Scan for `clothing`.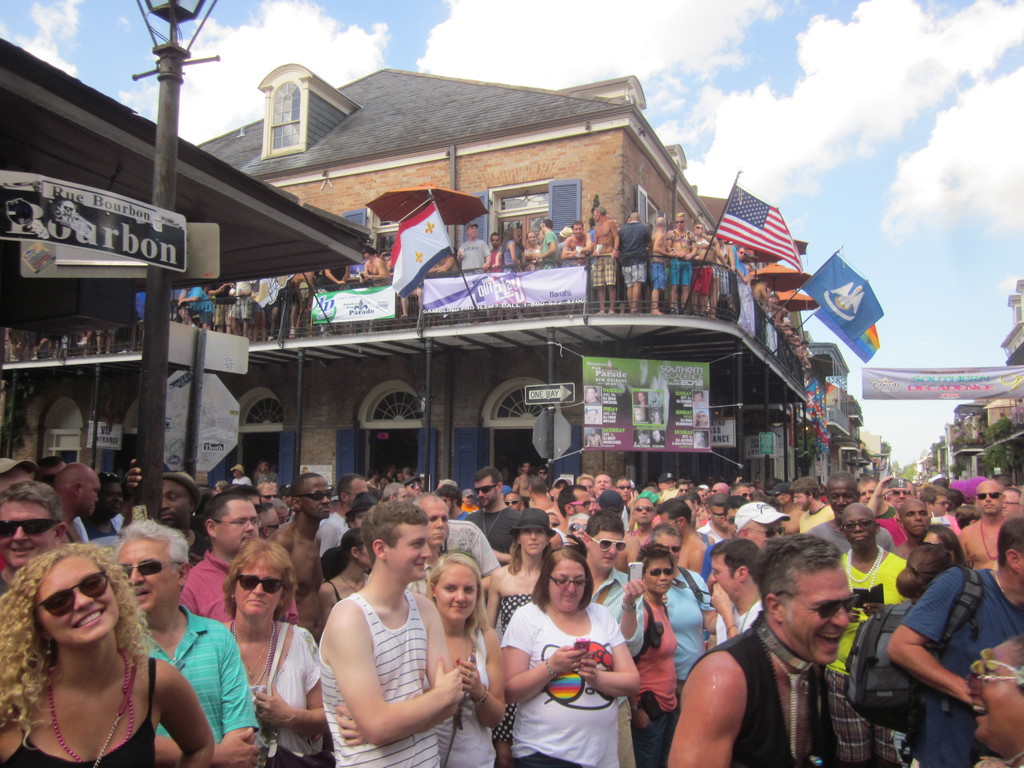
Scan result: [205, 280, 239, 330].
